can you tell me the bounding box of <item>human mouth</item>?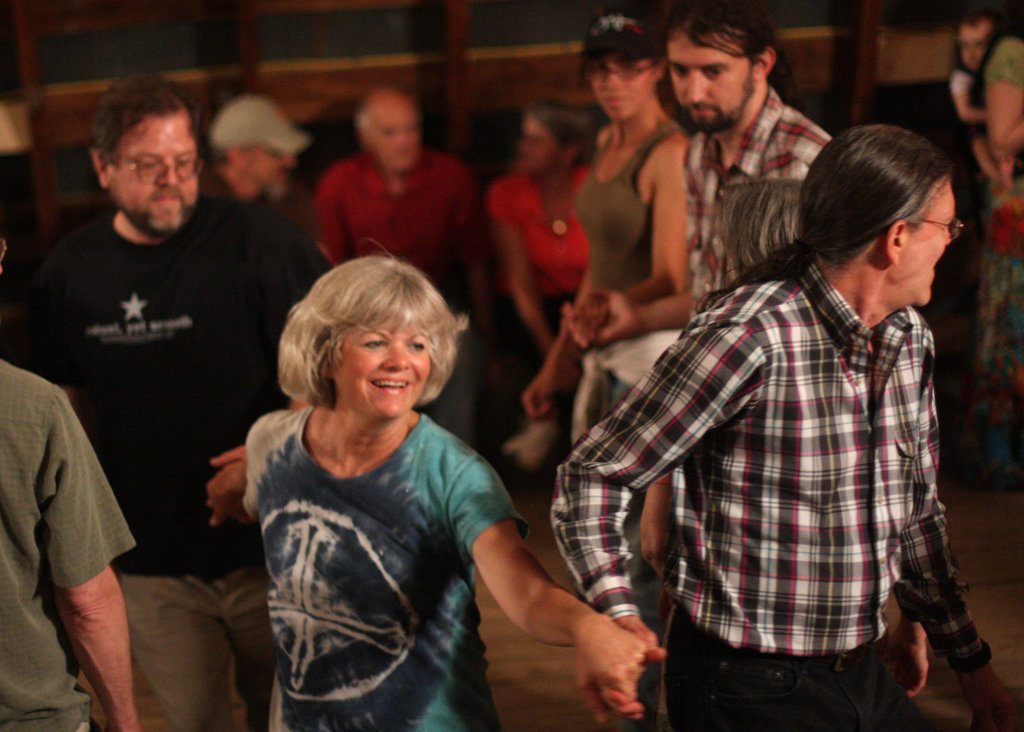
{"left": 691, "top": 108, "right": 717, "bottom": 119}.
